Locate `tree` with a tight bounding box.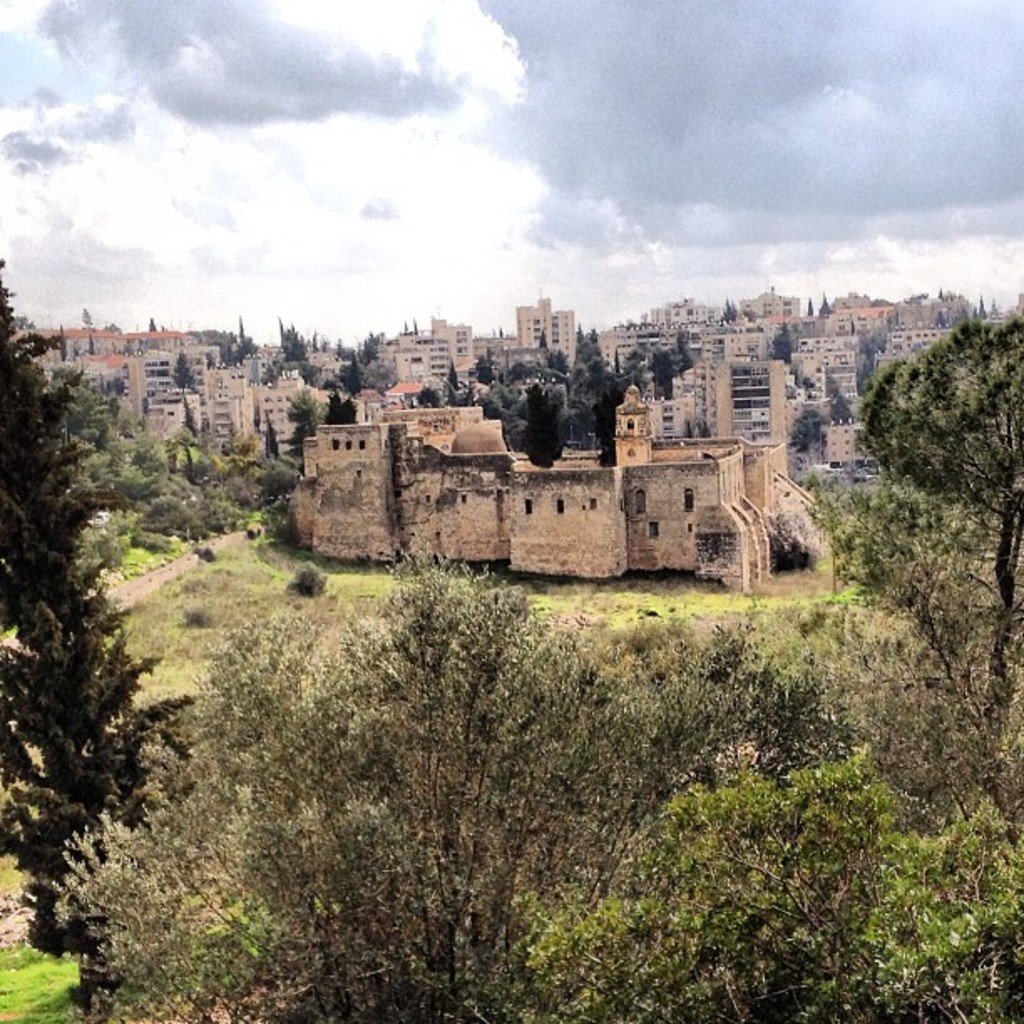
<bbox>768, 323, 800, 365</bbox>.
